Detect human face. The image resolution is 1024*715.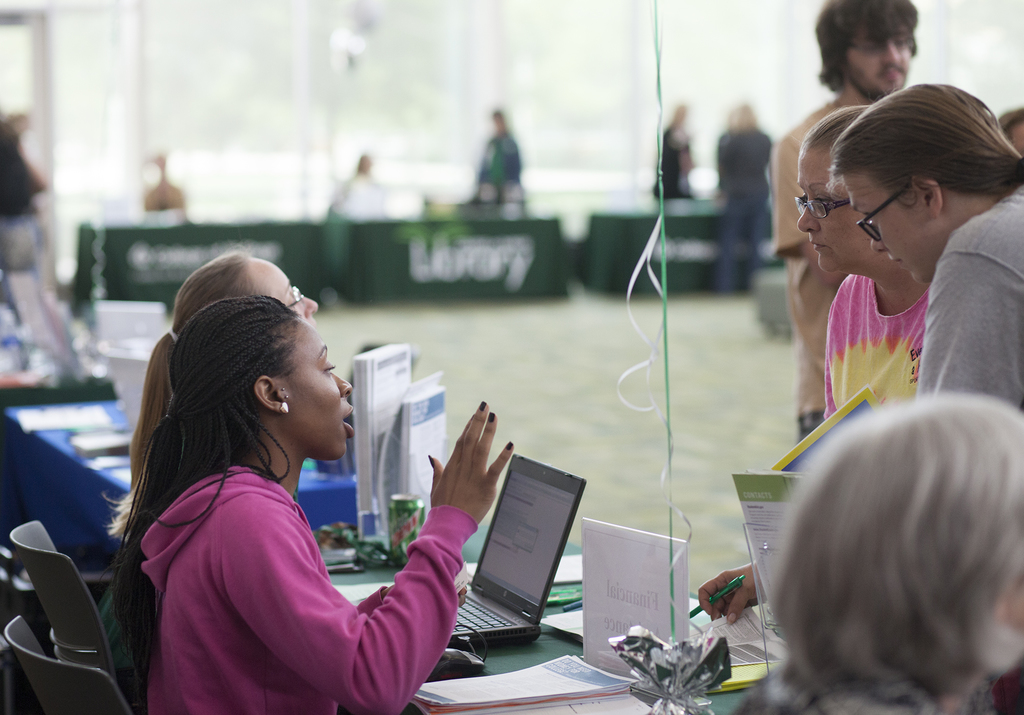
Rect(253, 250, 315, 309).
